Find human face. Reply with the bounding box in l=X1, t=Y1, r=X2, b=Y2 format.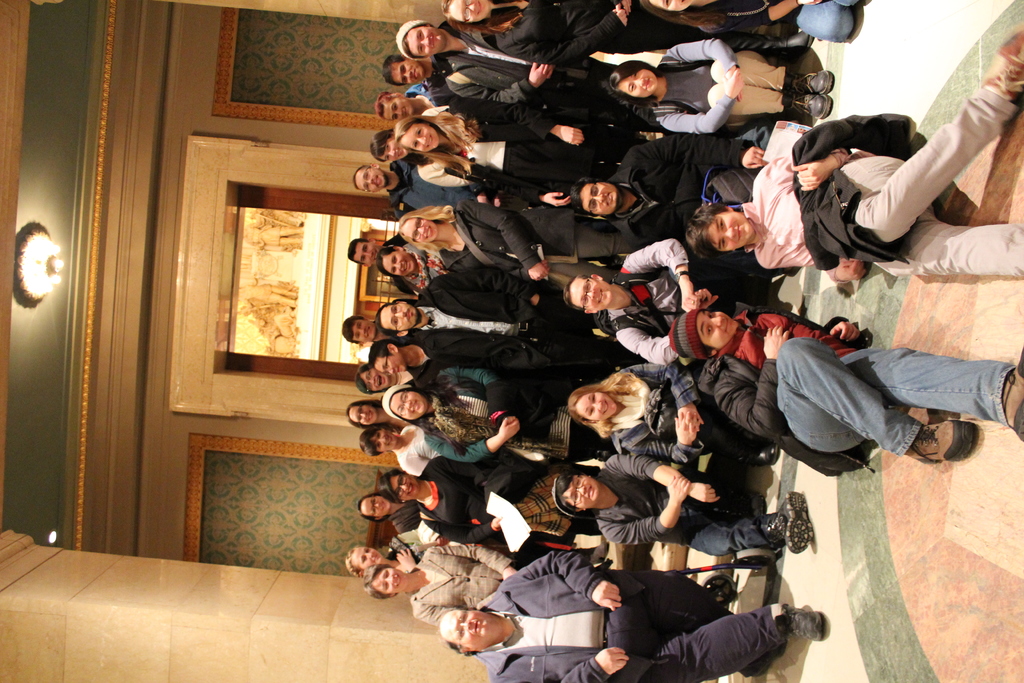
l=449, t=1, r=489, b=23.
